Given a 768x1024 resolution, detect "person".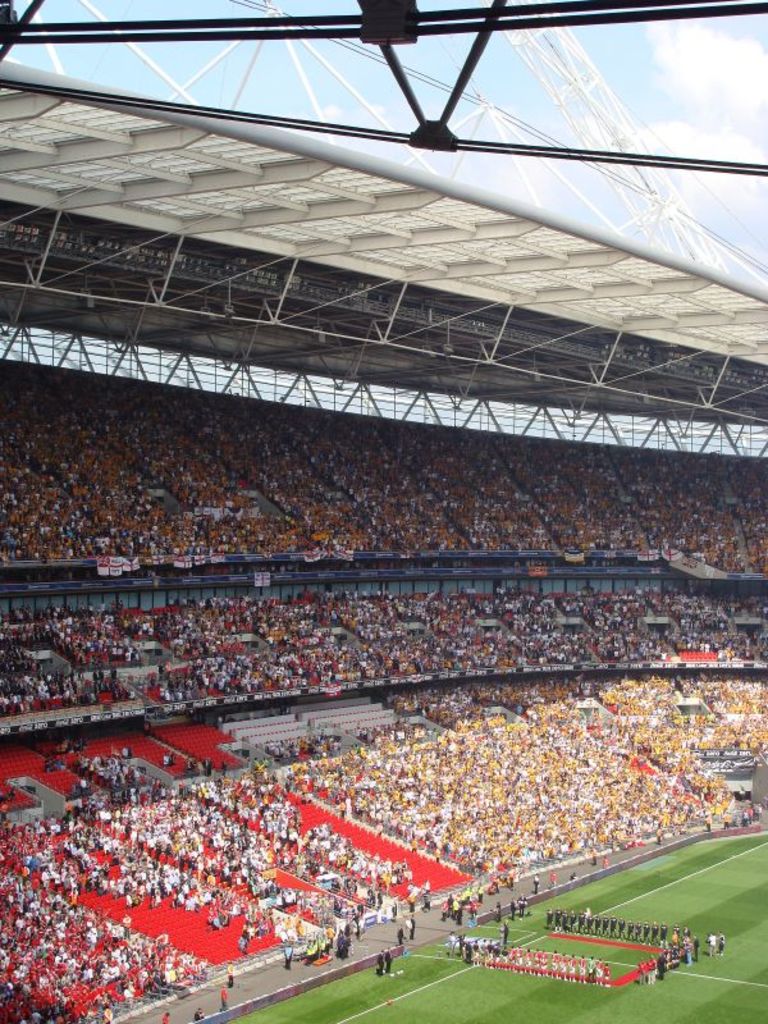
[left=454, top=919, right=479, bottom=970].
